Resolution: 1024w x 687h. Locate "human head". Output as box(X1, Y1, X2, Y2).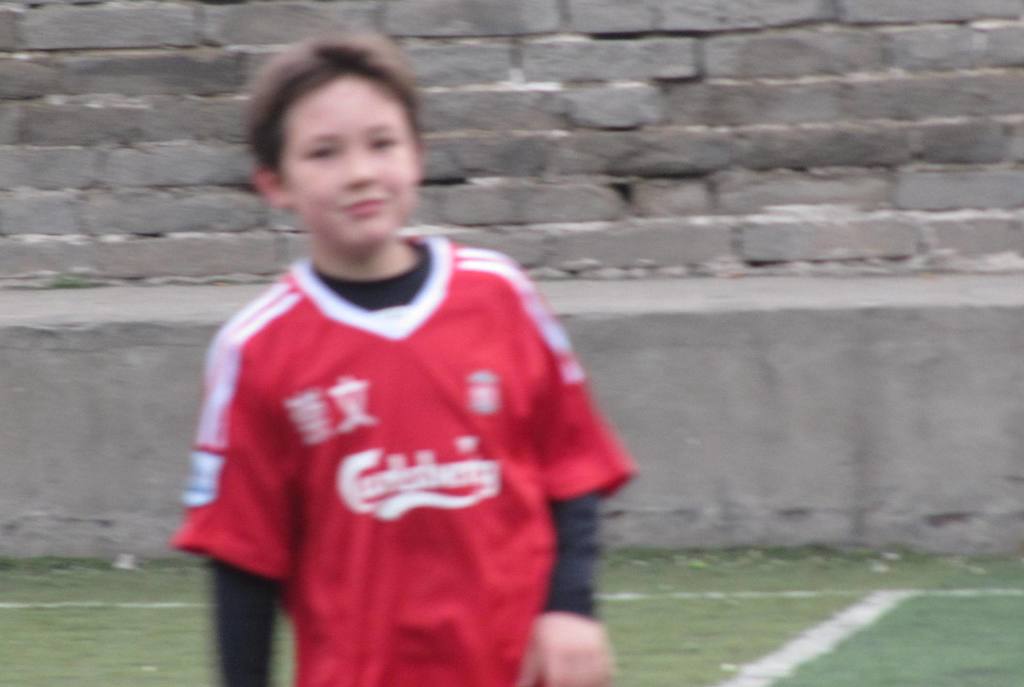
box(259, 44, 433, 239).
